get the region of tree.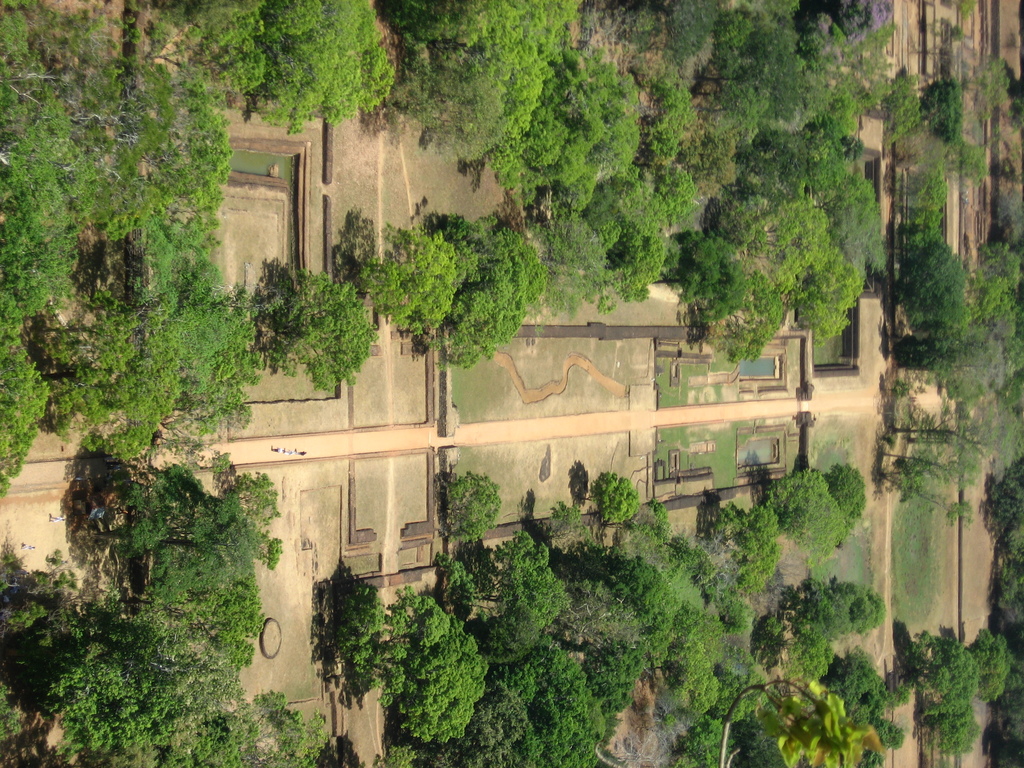
bbox=(445, 474, 504, 536).
